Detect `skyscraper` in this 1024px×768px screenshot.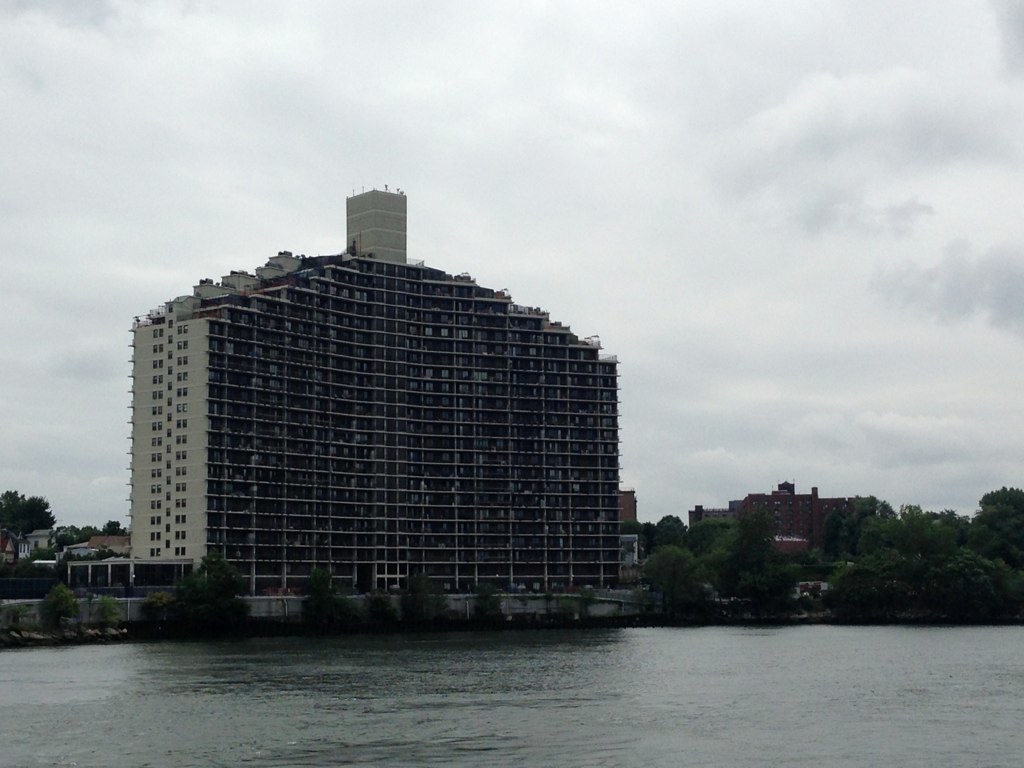
Detection: box=[118, 174, 629, 608].
